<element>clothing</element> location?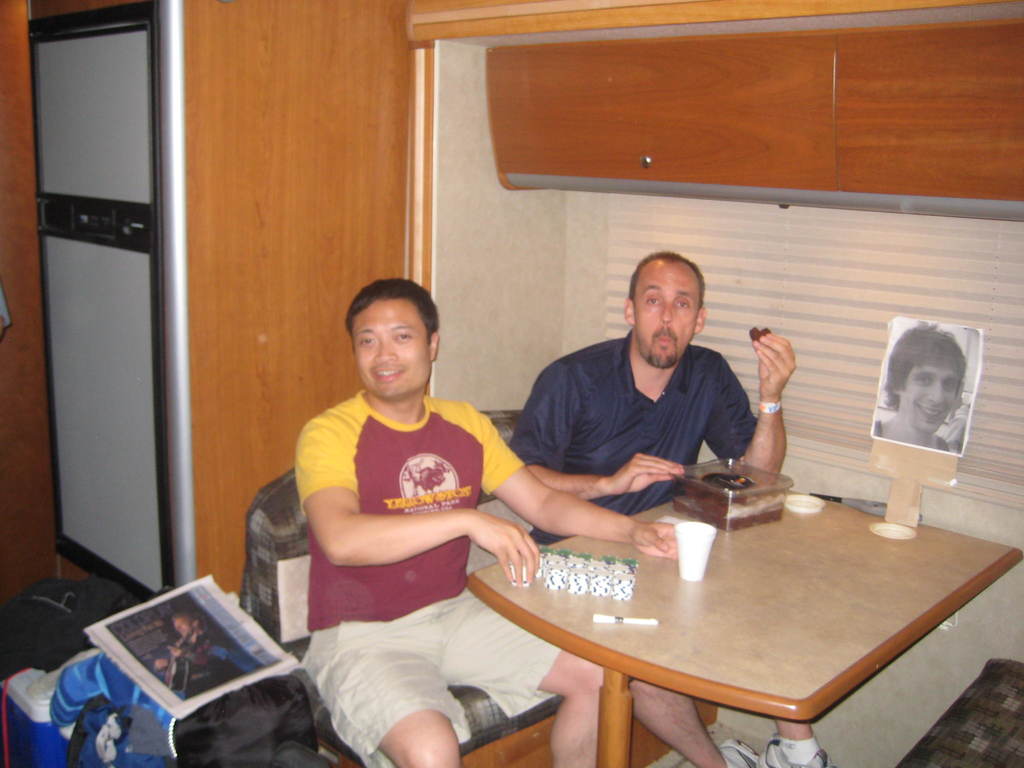
pyautogui.locateOnScreen(295, 384, 565, 767)
